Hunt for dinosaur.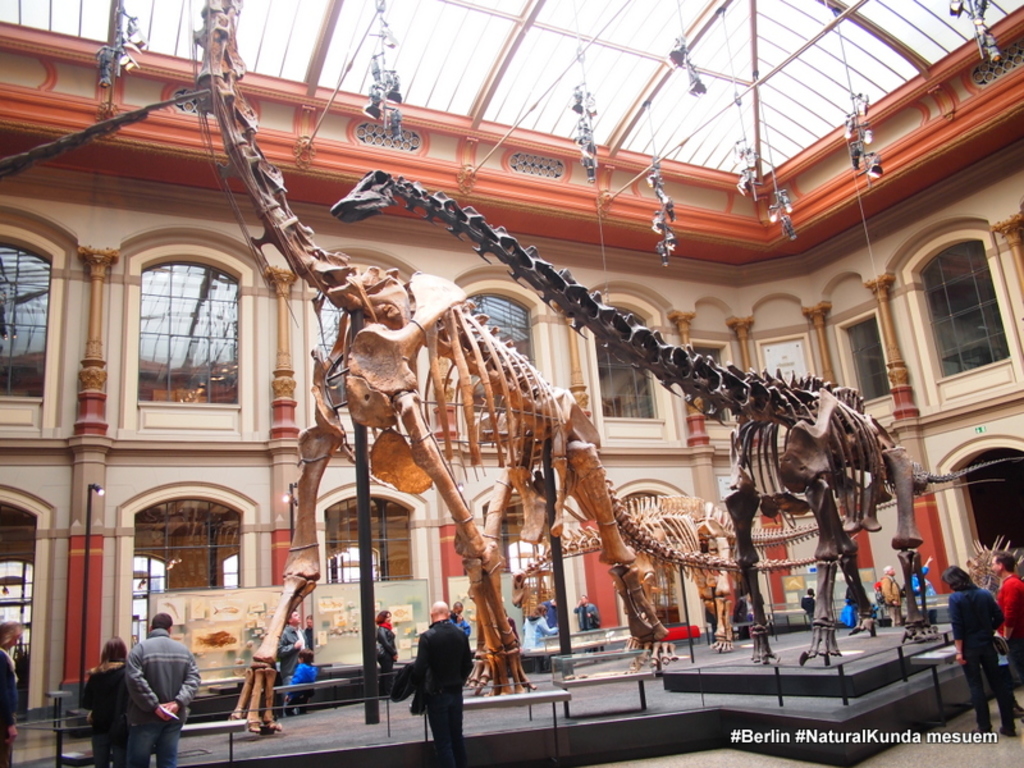
Hunted down at {"left": 509, "top": 492, "right": 847, "bottom": 649}.
